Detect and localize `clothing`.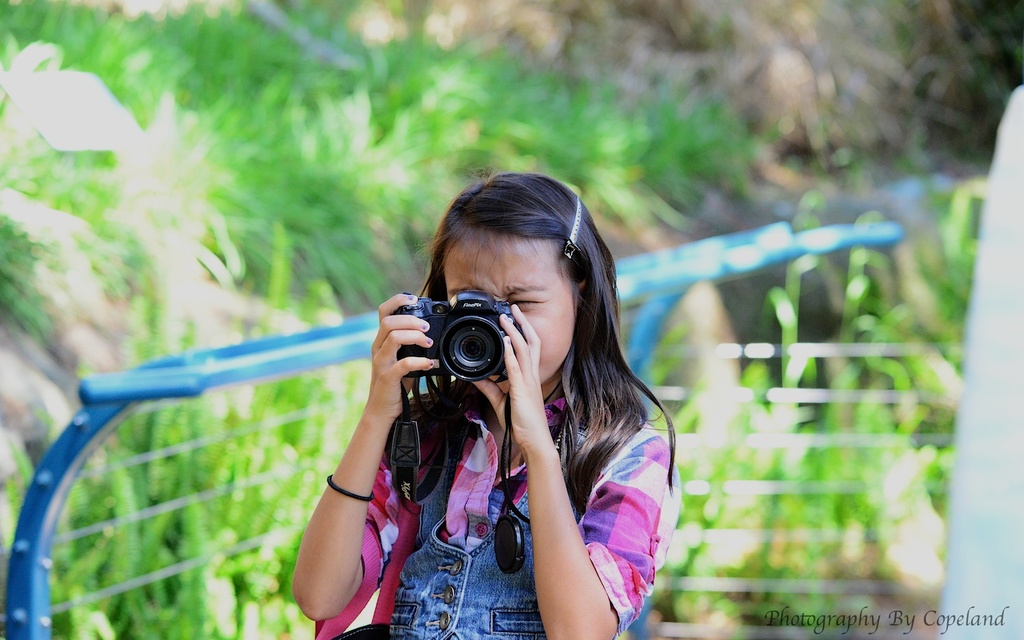
Localized at locate(364, 381, 681, 639).
